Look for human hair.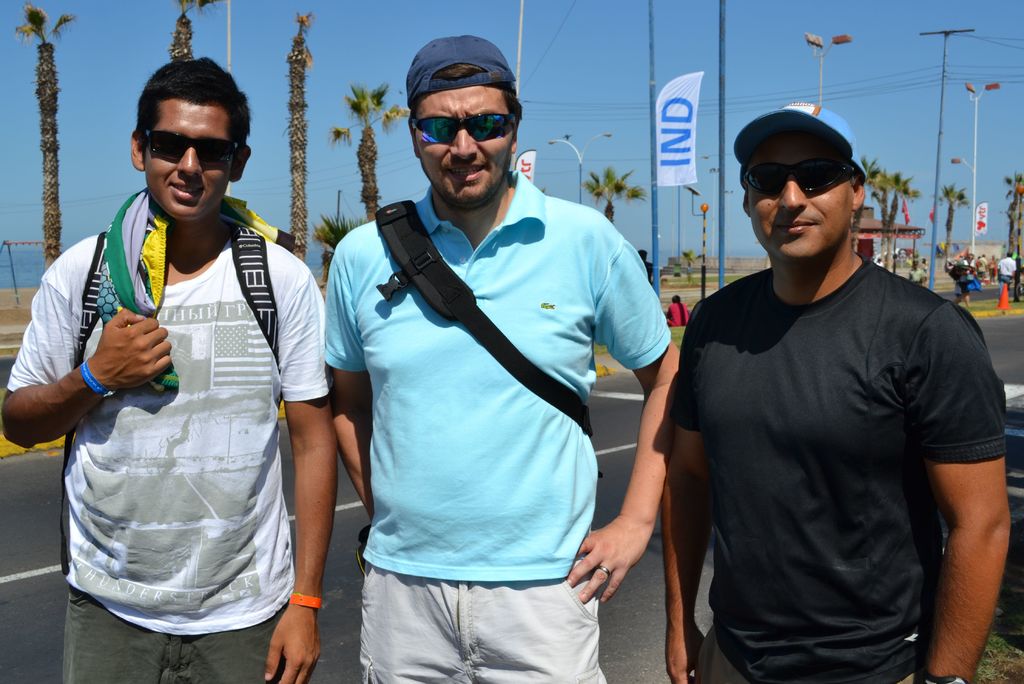
Found: left=410, top=61, right=524, bottom=128.
